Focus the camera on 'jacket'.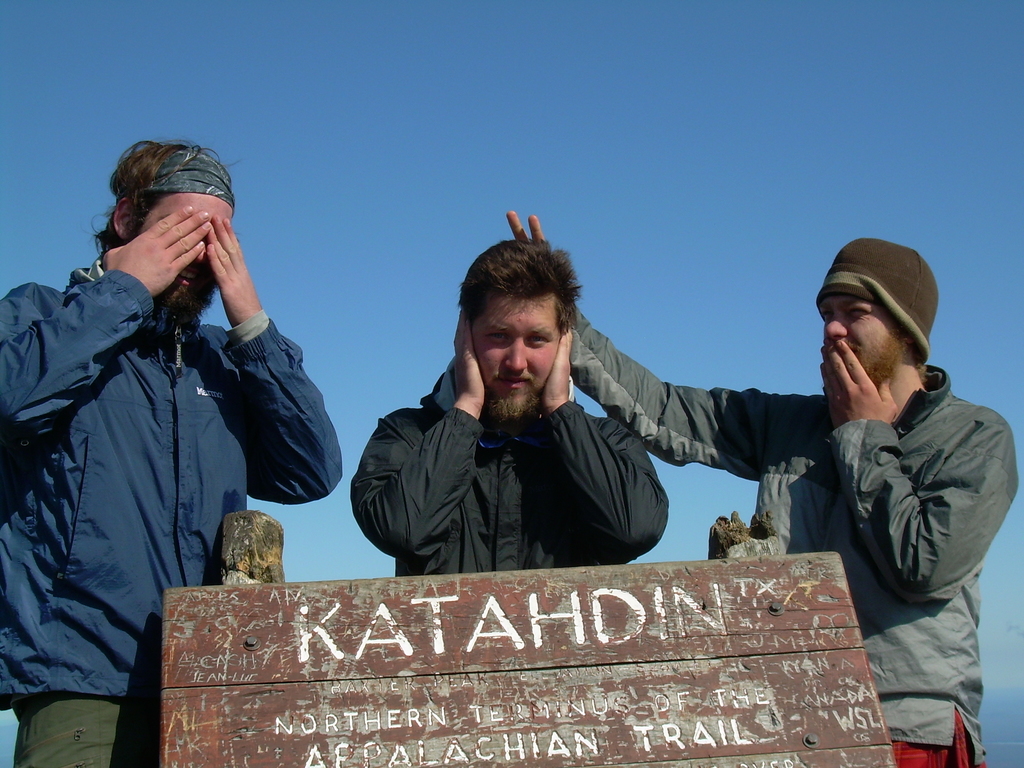
Focus region: 562, 289, 1020, 764.
